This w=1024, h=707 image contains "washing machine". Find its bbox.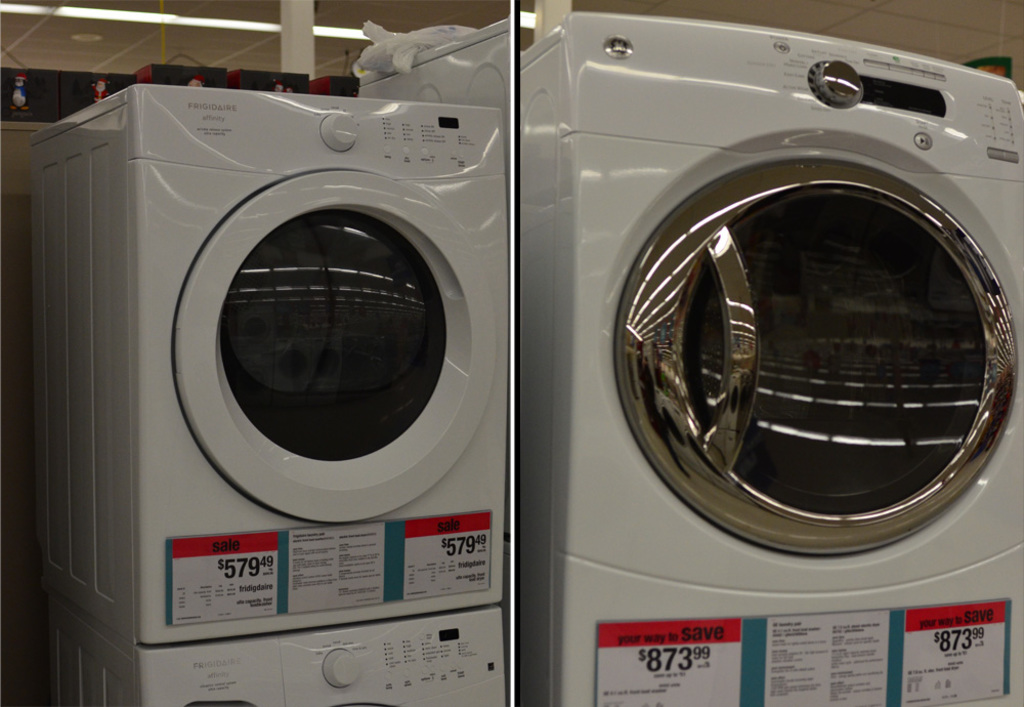
[left=507, top=16, right=1023, bottom=706].
